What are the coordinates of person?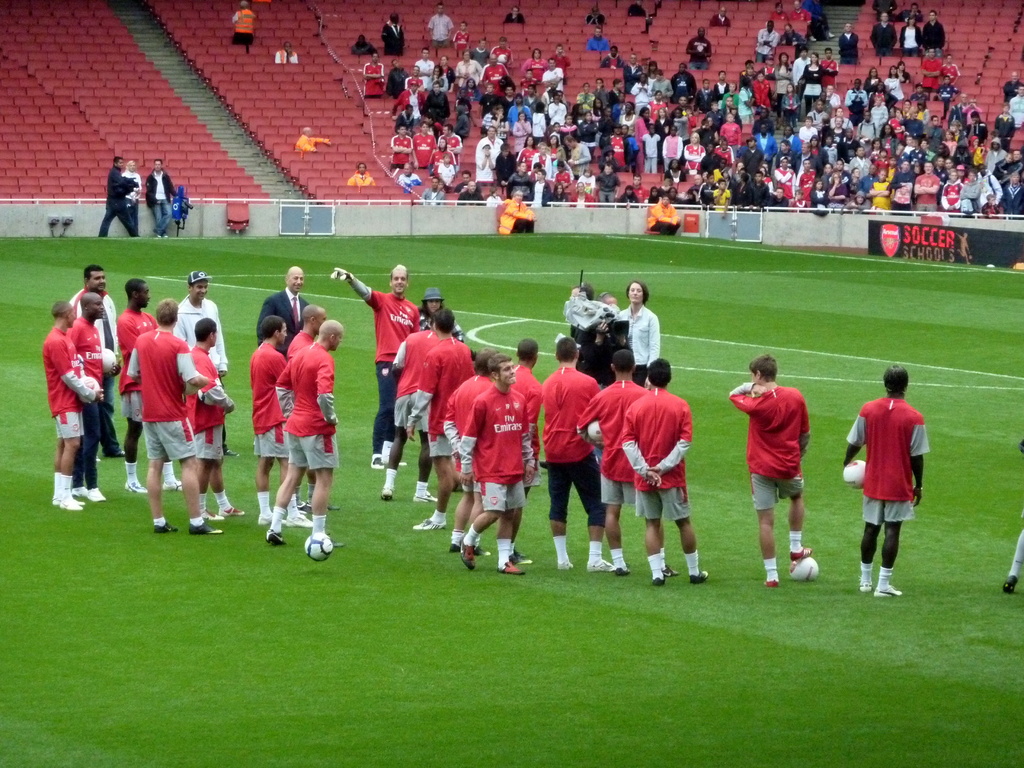
crop(268, 316, 340, 550).
